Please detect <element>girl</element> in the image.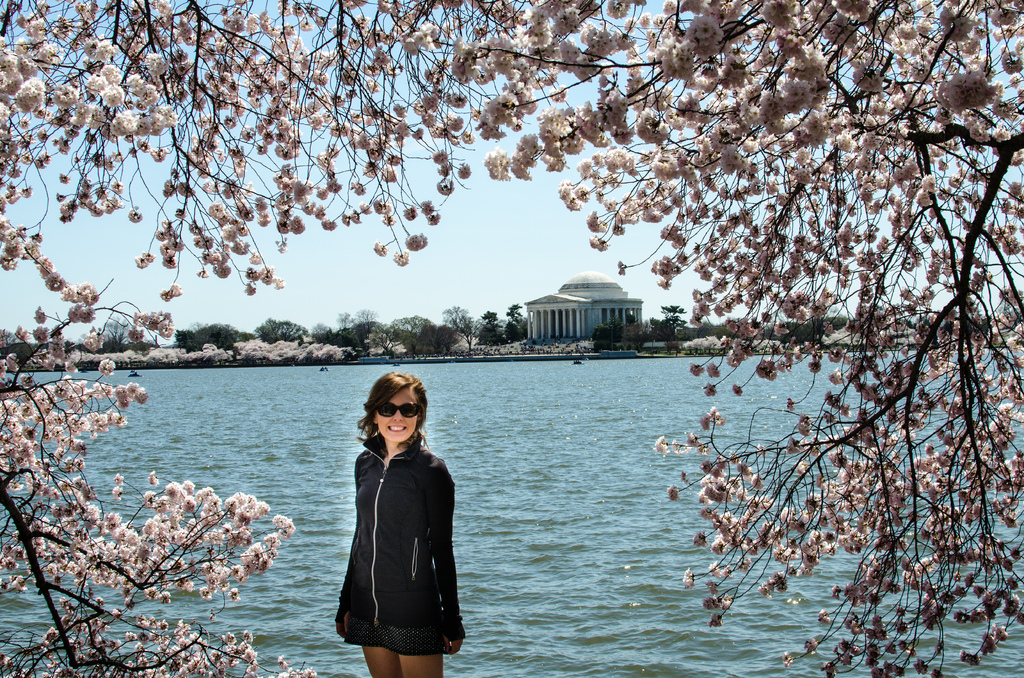
<box>334,373,461,677</box>.
